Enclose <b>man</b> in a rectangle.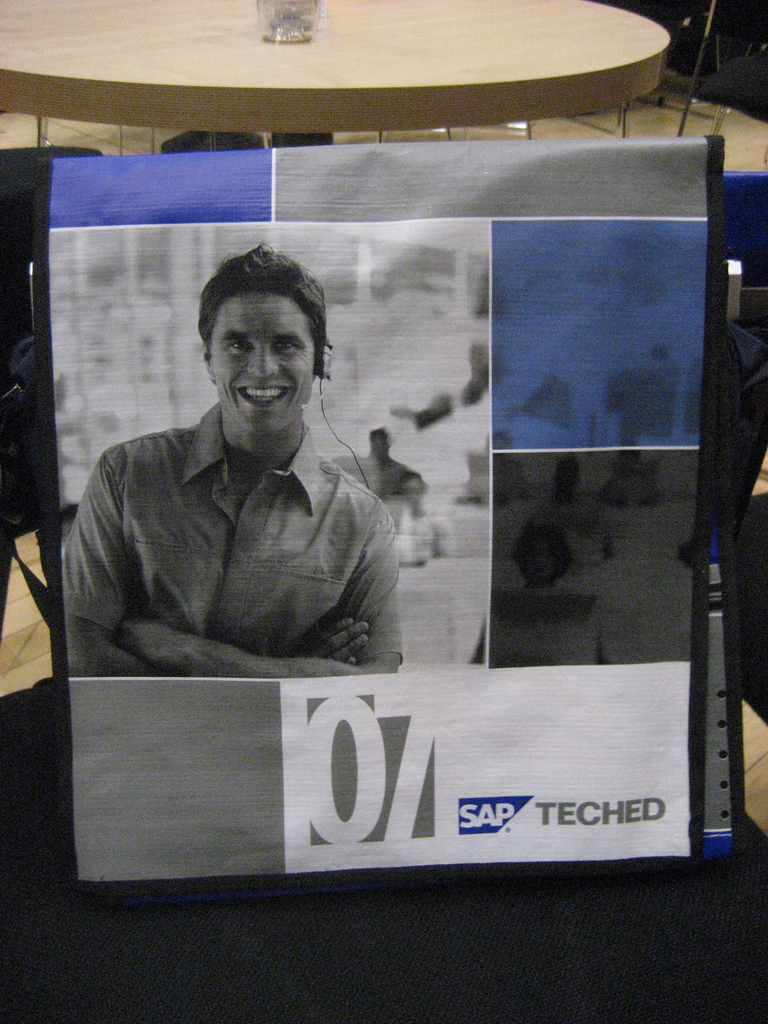
61 240 408 680.
